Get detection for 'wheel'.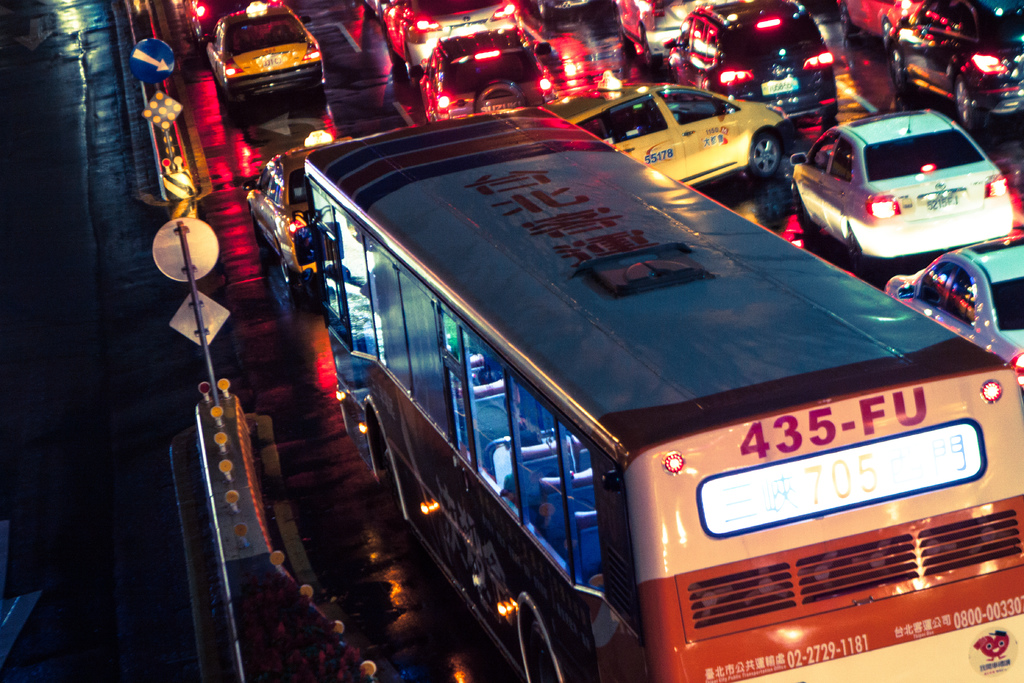
Detection: region(956, 80, 991, 129).
